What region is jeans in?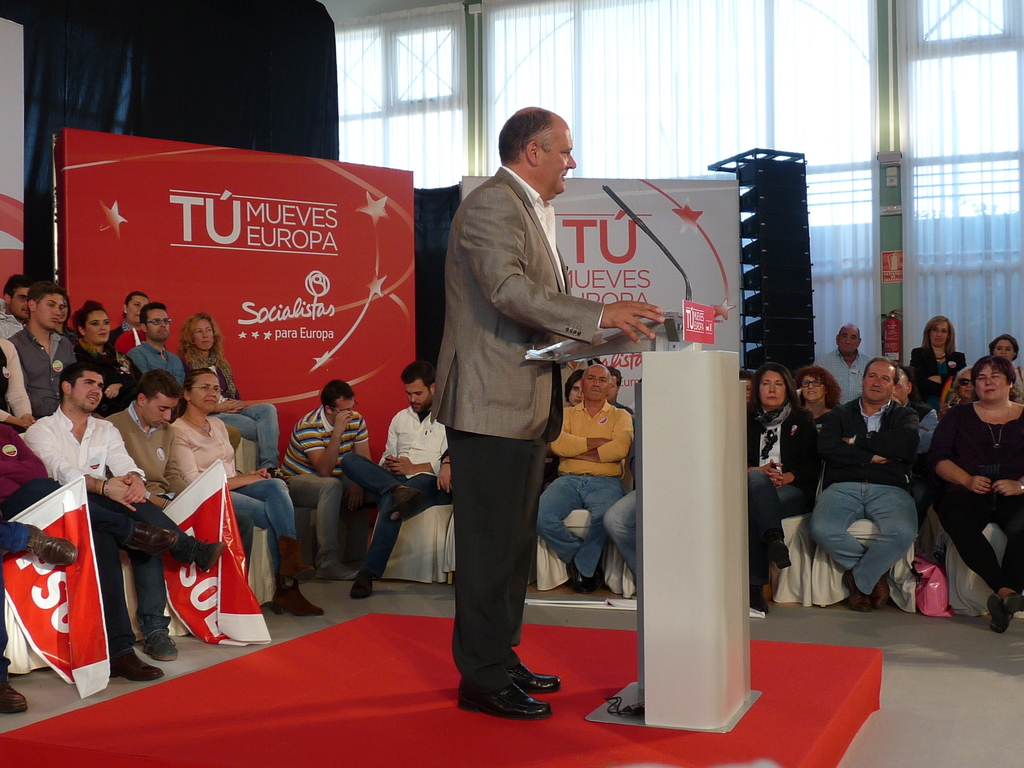
pyautogui.locateOnScreen(339, 452, 455, 580).
